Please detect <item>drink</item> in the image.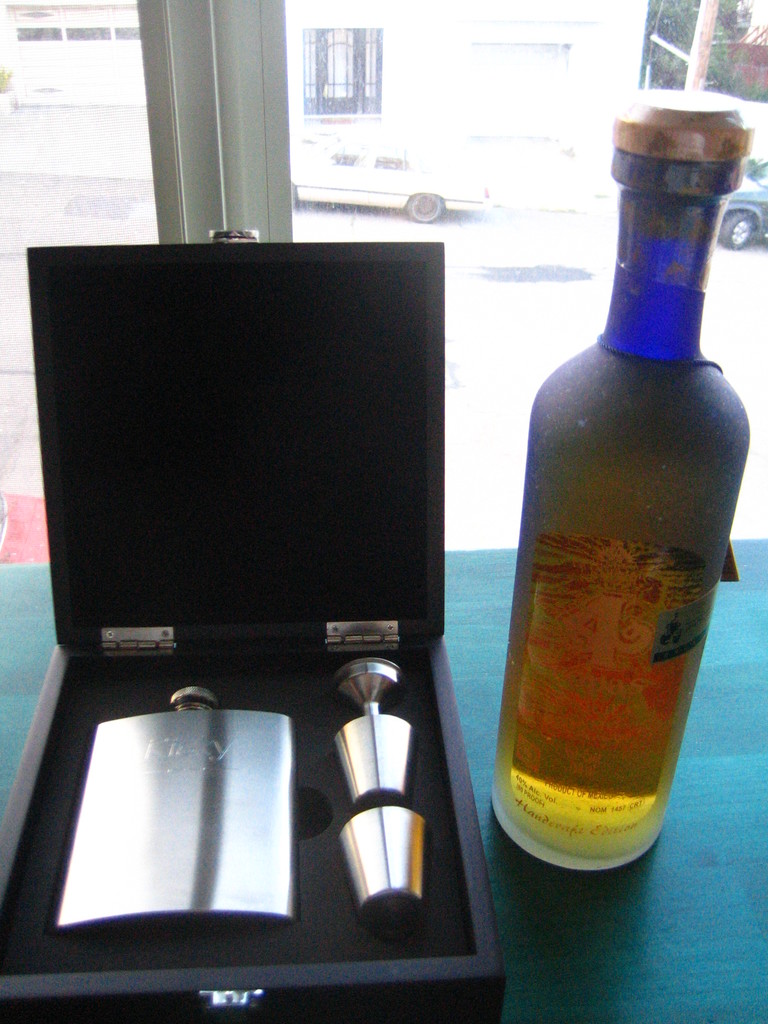
[x1=511, y1=179, x2=736, y2=880].
